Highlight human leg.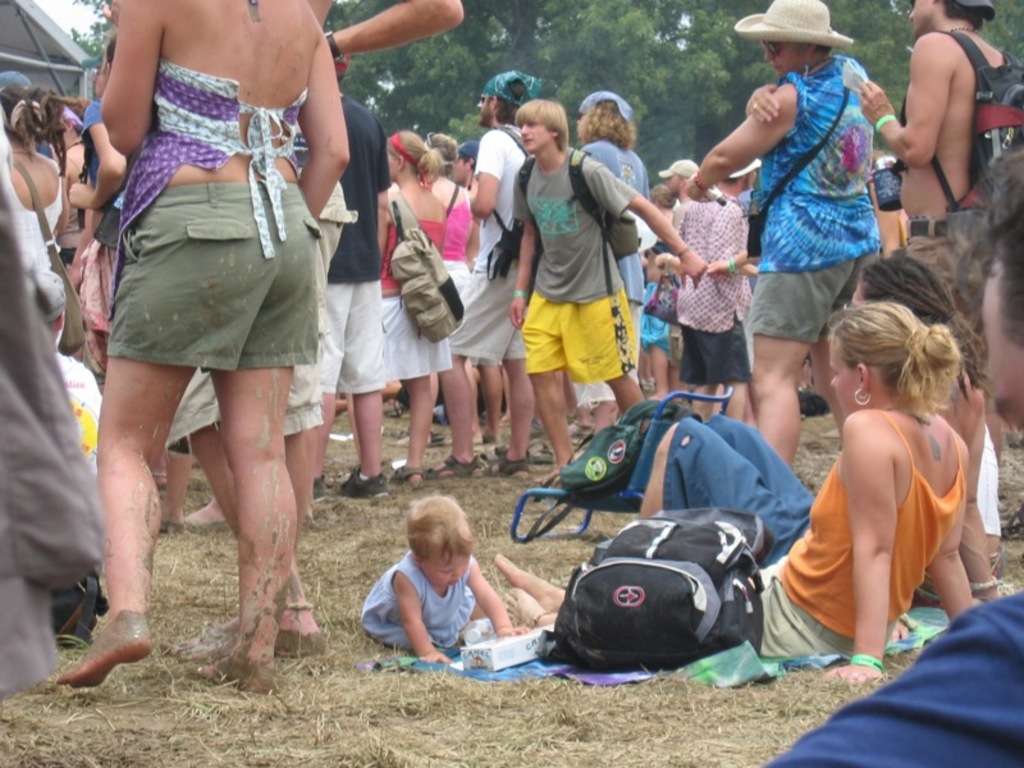
Highlighted region: [750,257,814,471].
